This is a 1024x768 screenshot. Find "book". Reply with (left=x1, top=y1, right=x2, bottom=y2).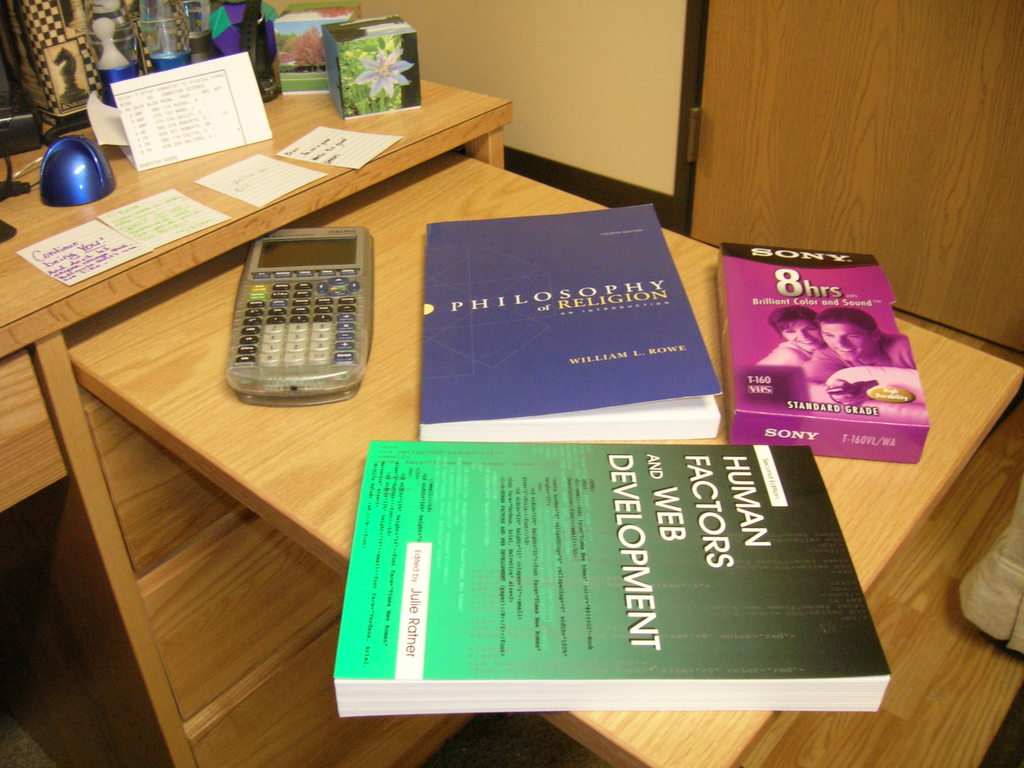
(left=410, top=197, right=727, bottom=445).
